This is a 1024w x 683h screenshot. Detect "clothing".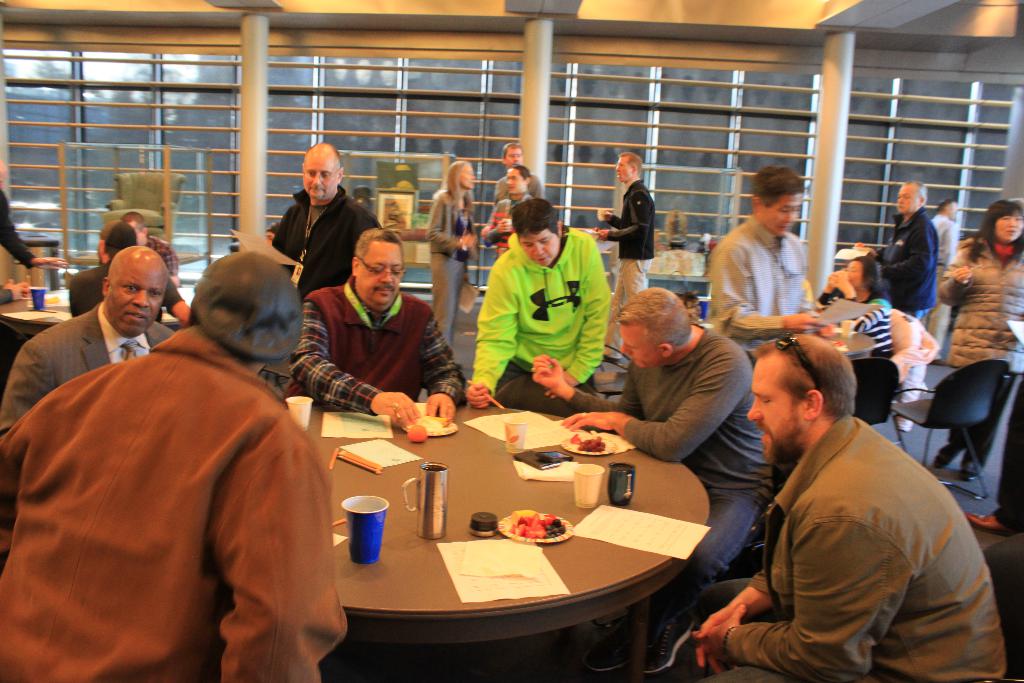
region(0, 189, 40, 268).
